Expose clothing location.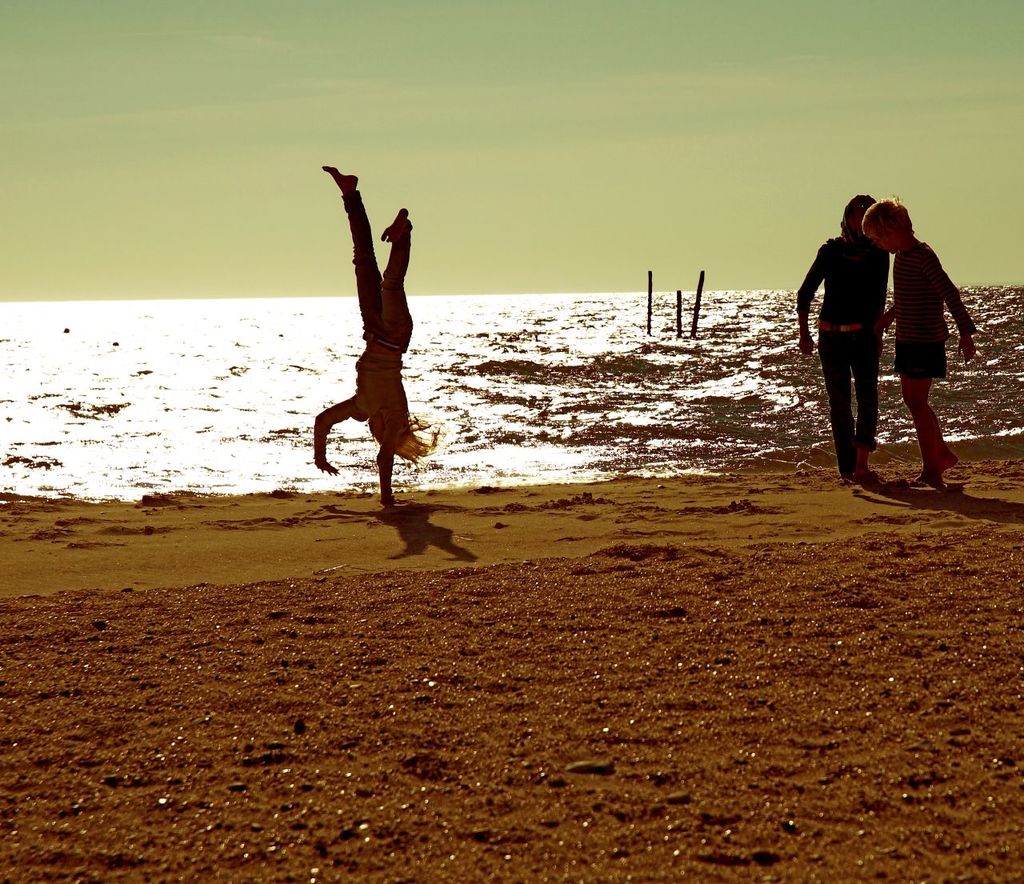
Exposed at [337,181,417,448].
